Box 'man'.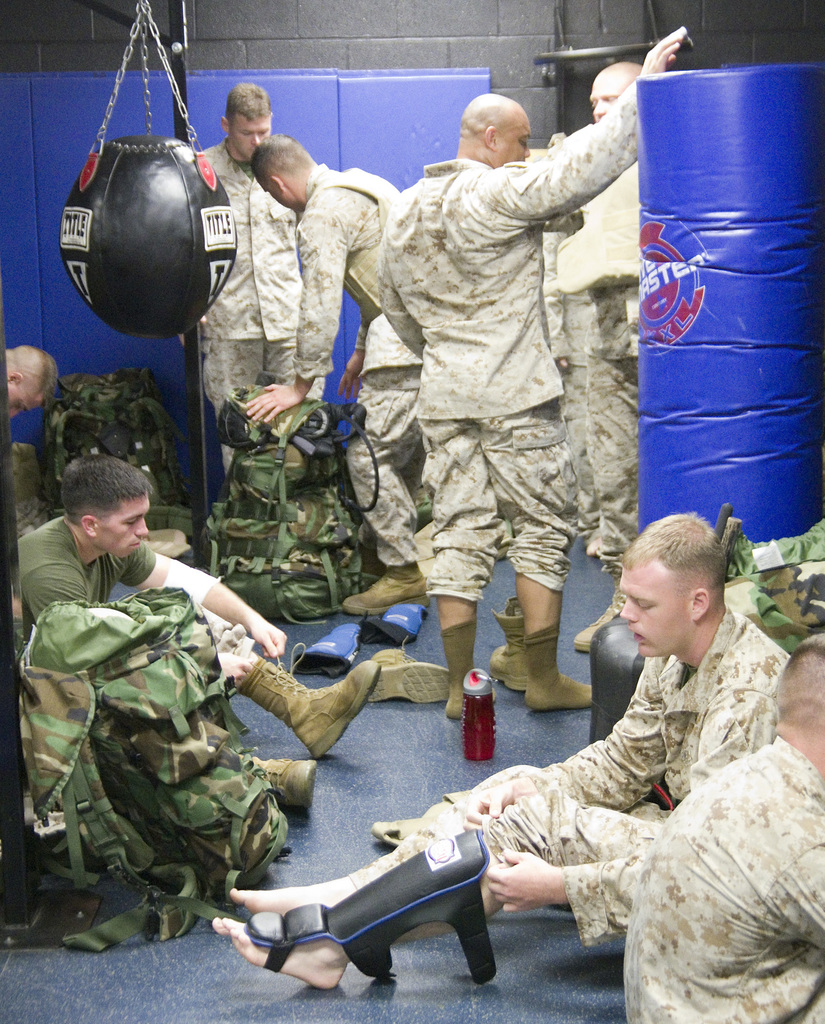
(left=3, top=456, right=376, bottom=815).
